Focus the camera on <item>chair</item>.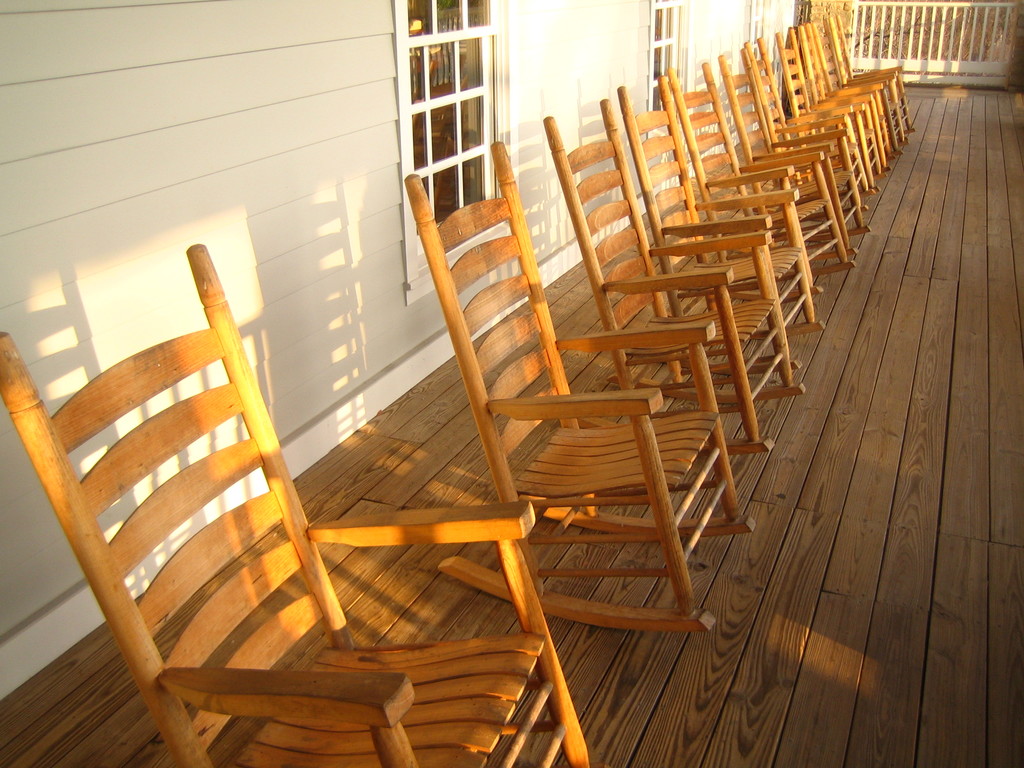
Focus region: Rect(744, 38, 882, 216).
